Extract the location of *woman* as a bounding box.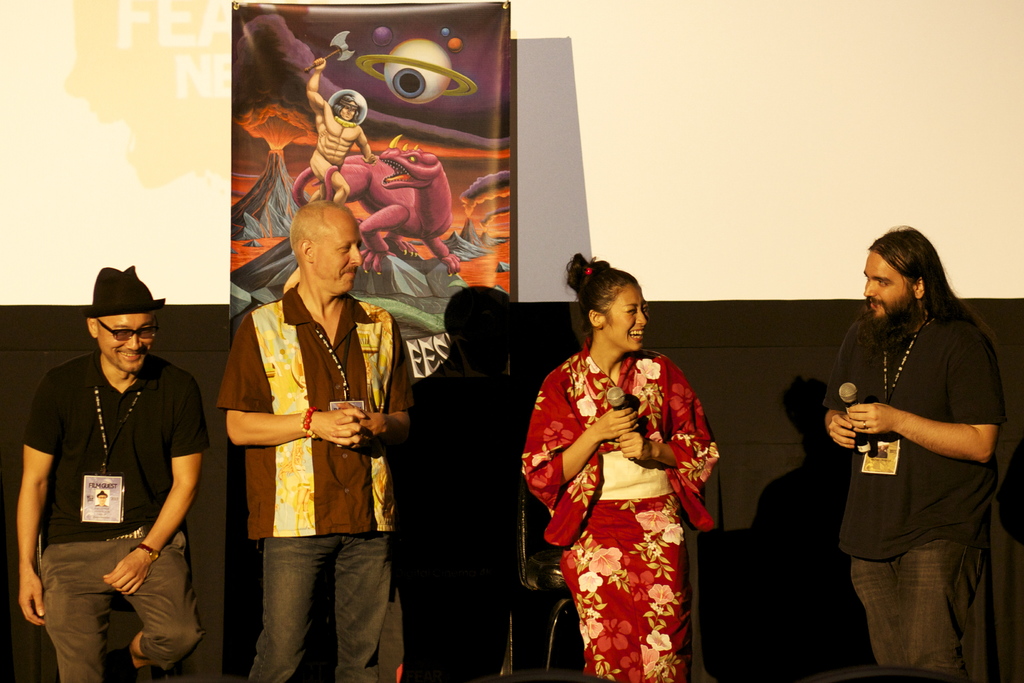
<bbox>531, 258, 731, 676</bbox>.
